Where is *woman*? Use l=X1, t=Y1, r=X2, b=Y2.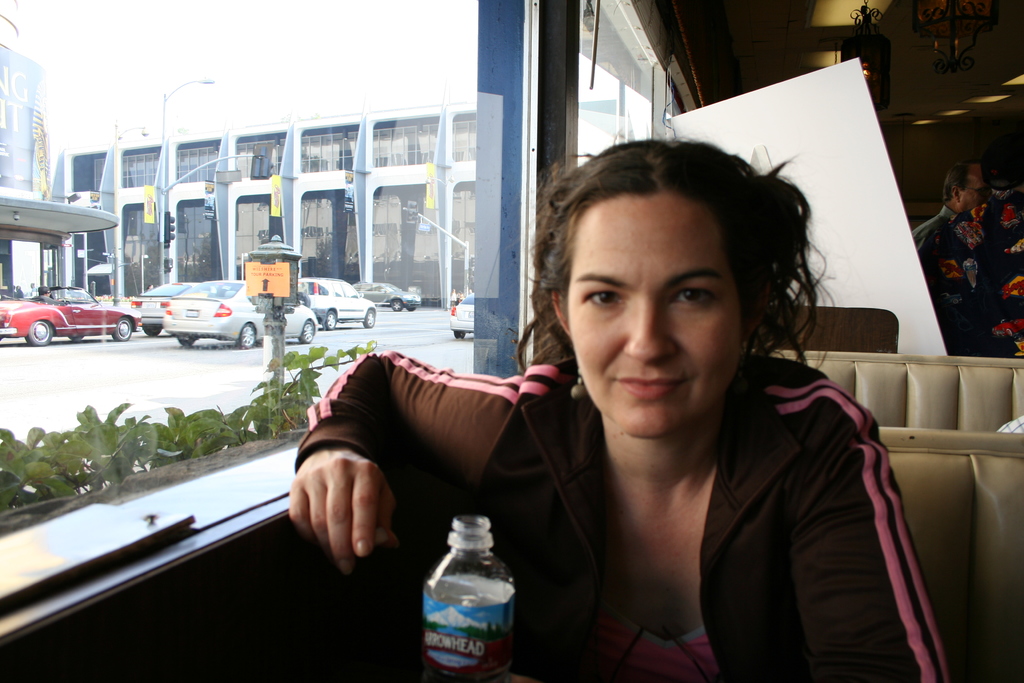
l=291, t=134, r=948, b=682.
